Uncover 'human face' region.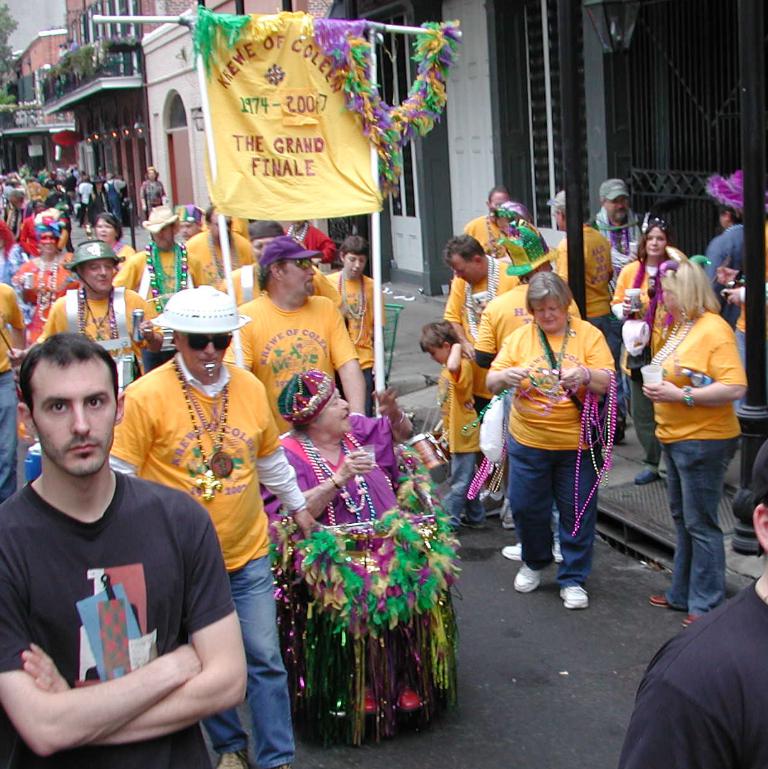
Uncovered: x1=281 y1=260 x2=317 y2=294.
